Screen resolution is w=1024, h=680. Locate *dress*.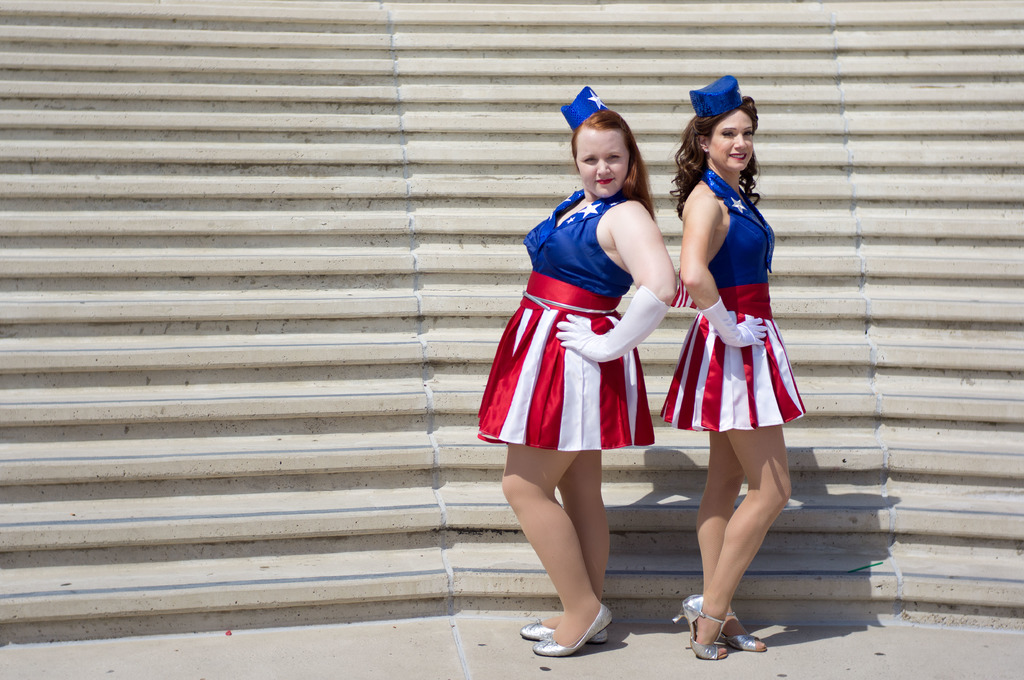
<box>658,170,800,431</box>.
